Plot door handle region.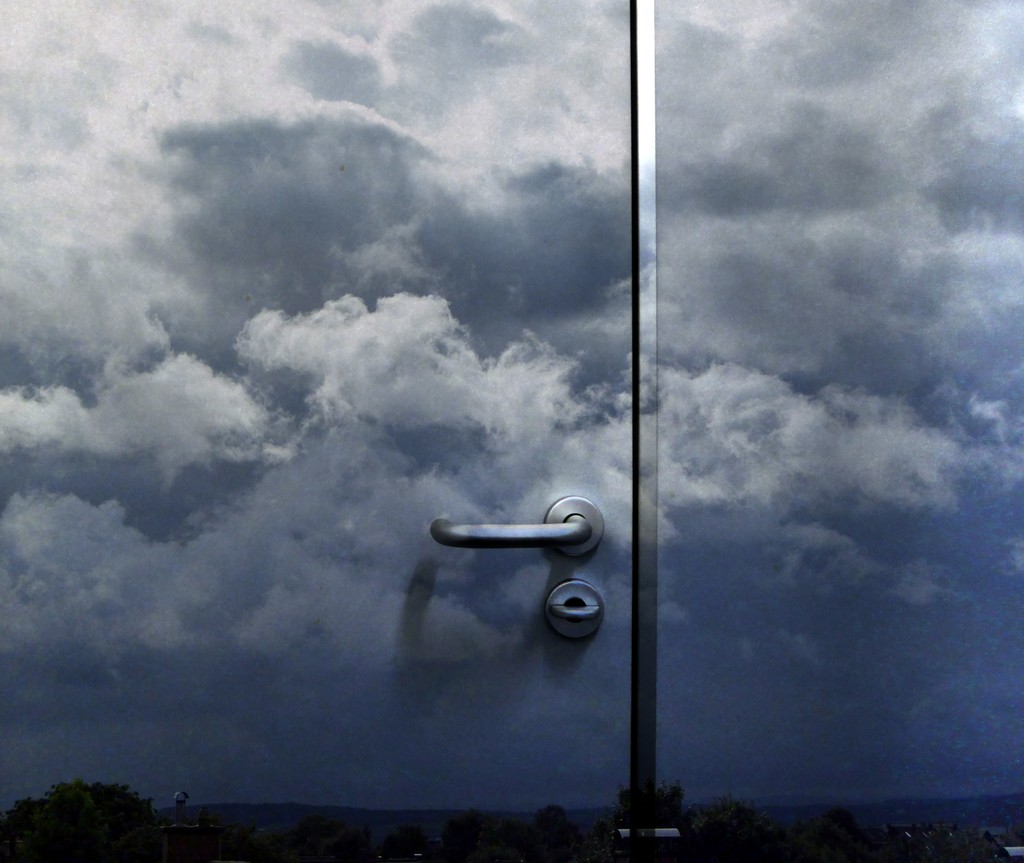
Plotted at select_region(431, 493, 605, 558).
